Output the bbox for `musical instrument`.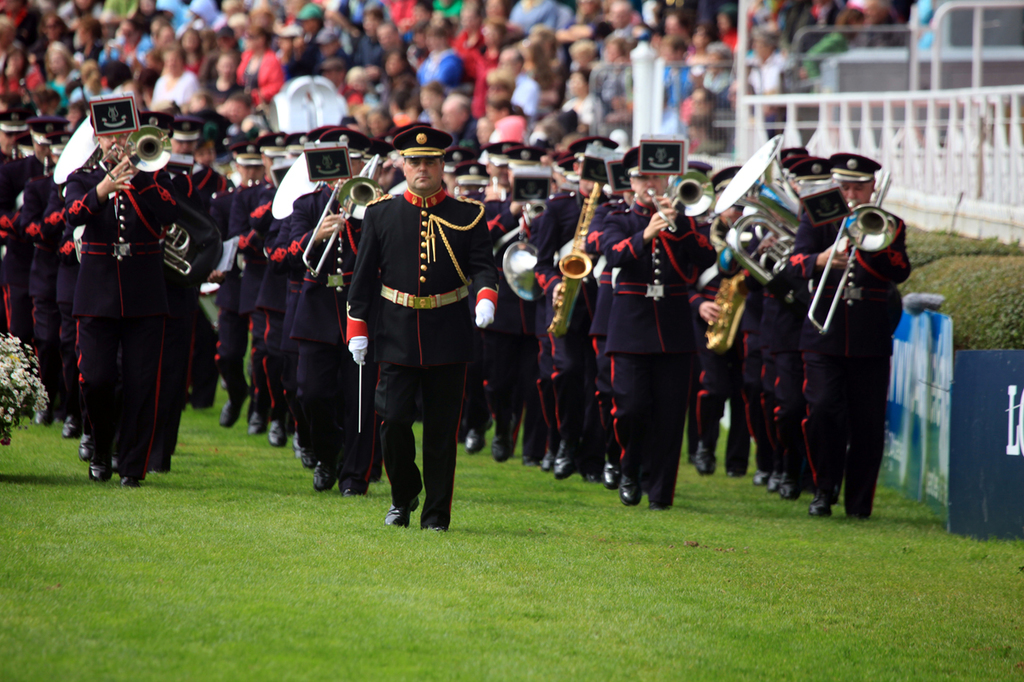
802,164,902,340.
